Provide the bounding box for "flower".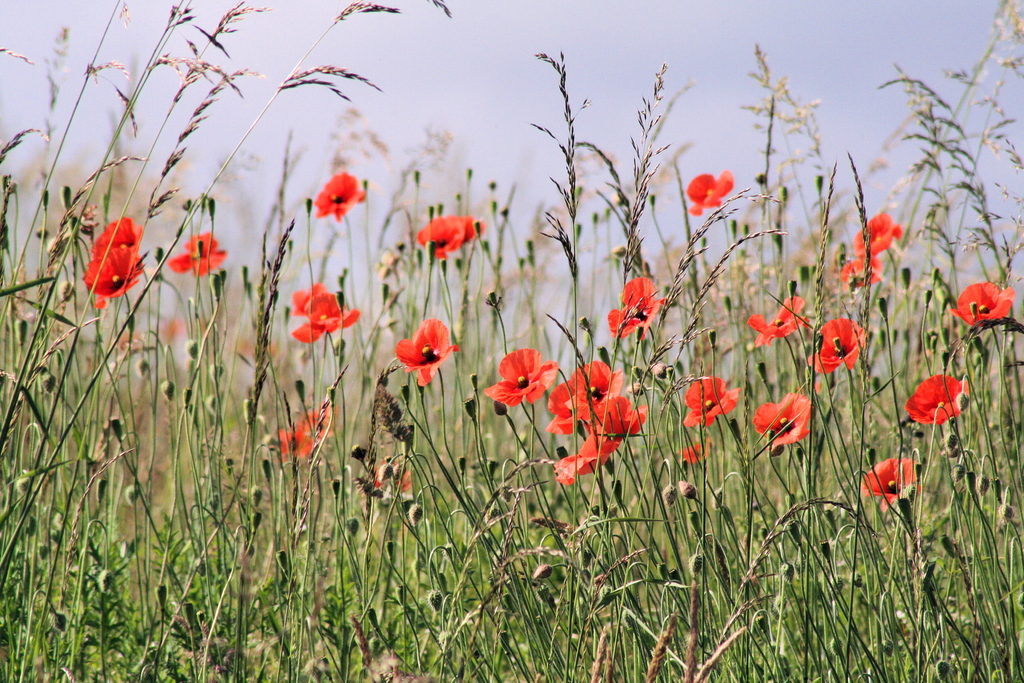
region(847, 209, 901, 260).
